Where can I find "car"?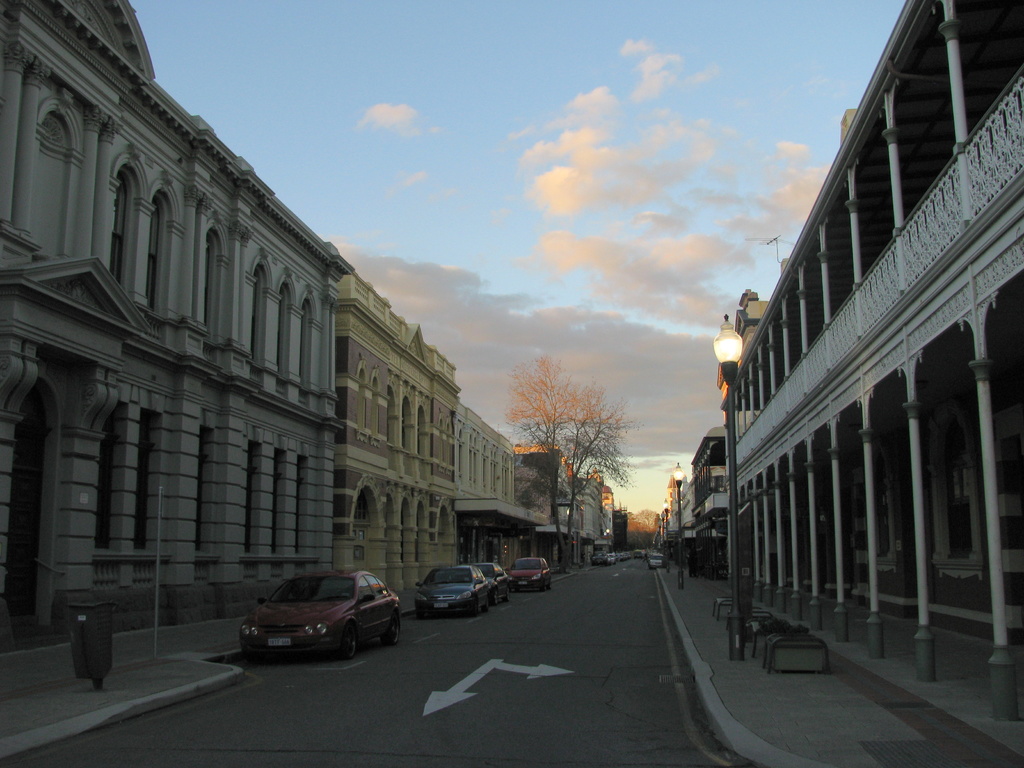
You can find it at 414, 567, 490, 611.
